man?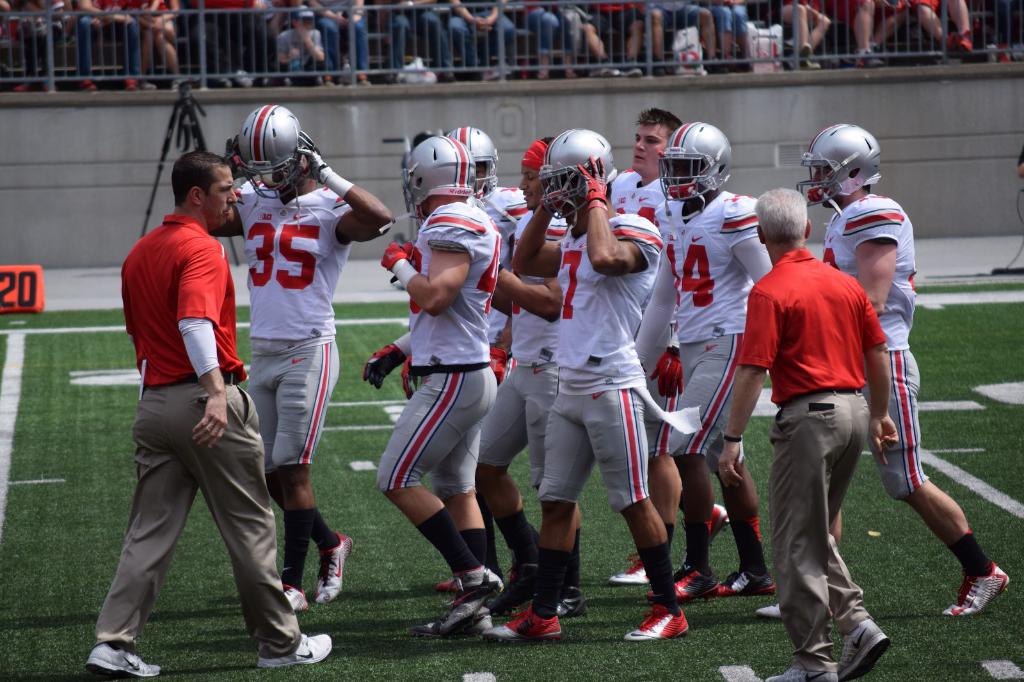
647/0/716/72
